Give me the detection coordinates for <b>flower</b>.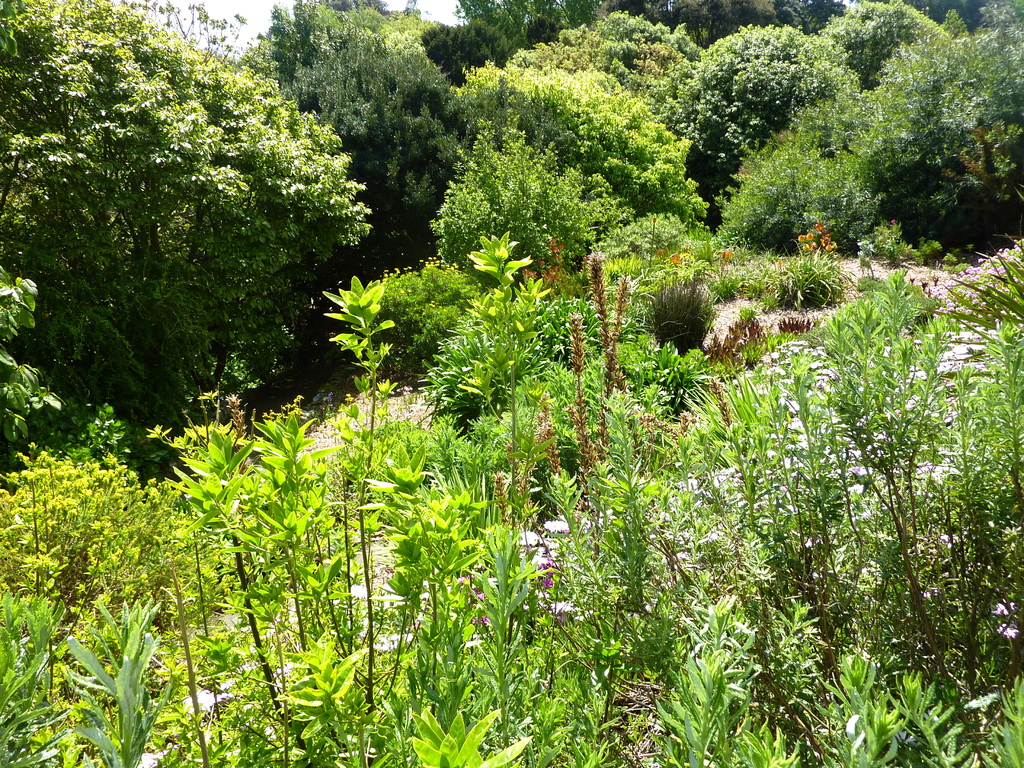
407,289,412,294.
